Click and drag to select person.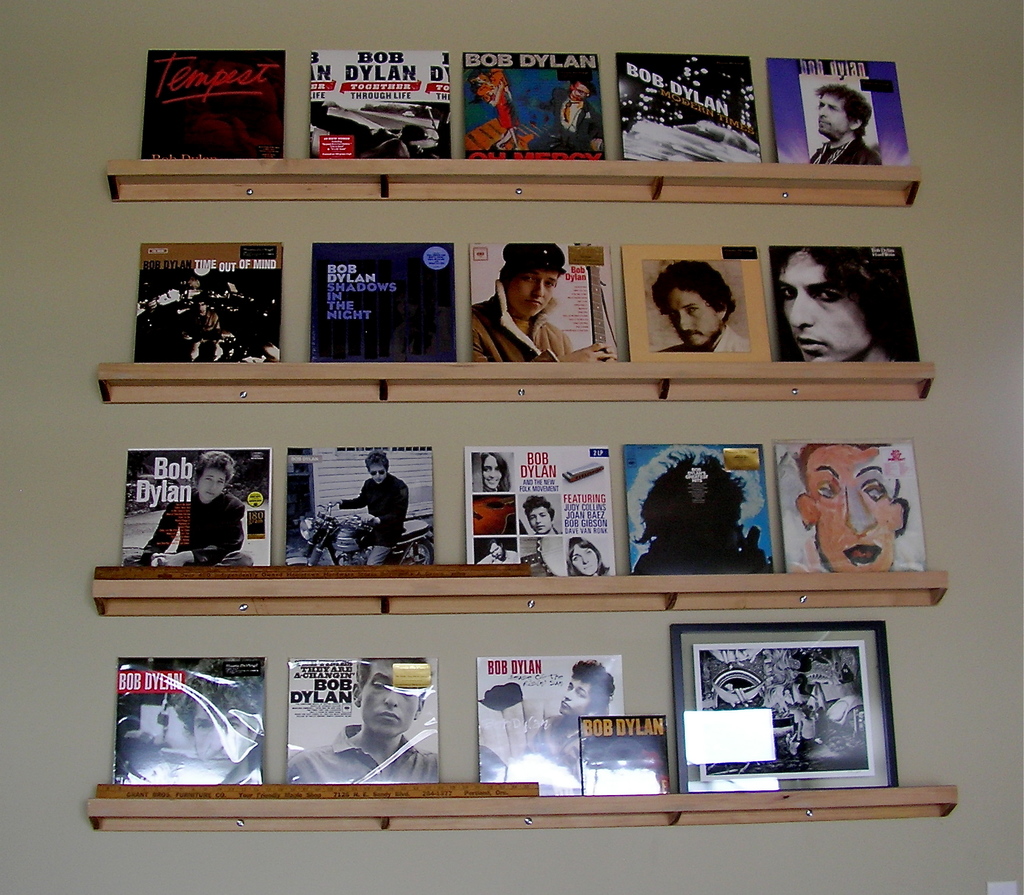
Selection: x1=529 y1=75 x2=604 y2=153.
